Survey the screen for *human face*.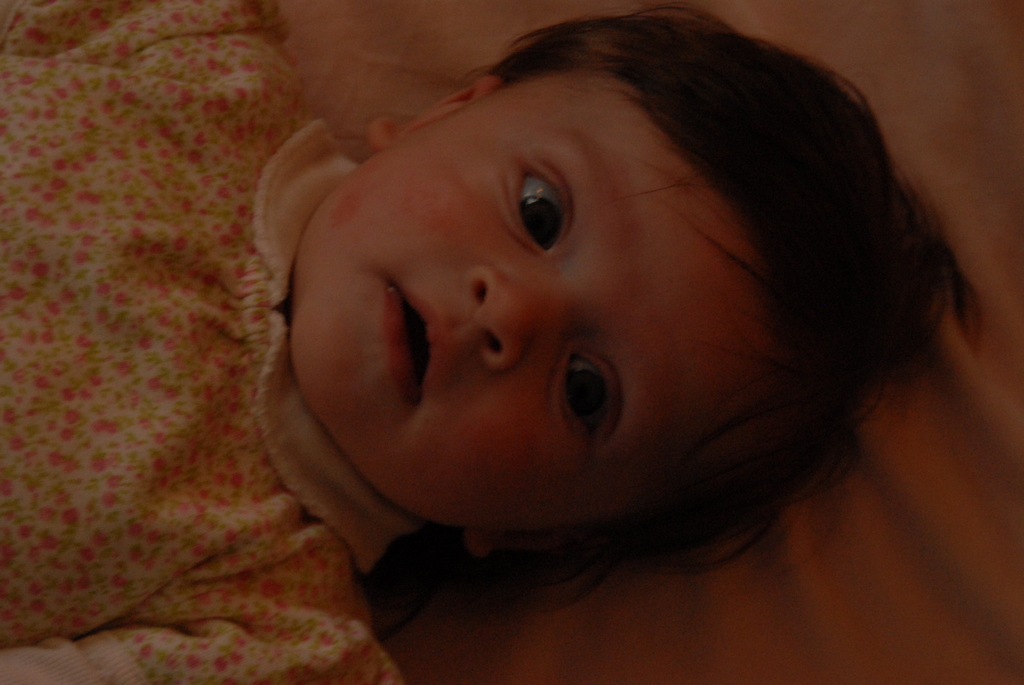
Survey found: detection(294, 100, 750, 539).
